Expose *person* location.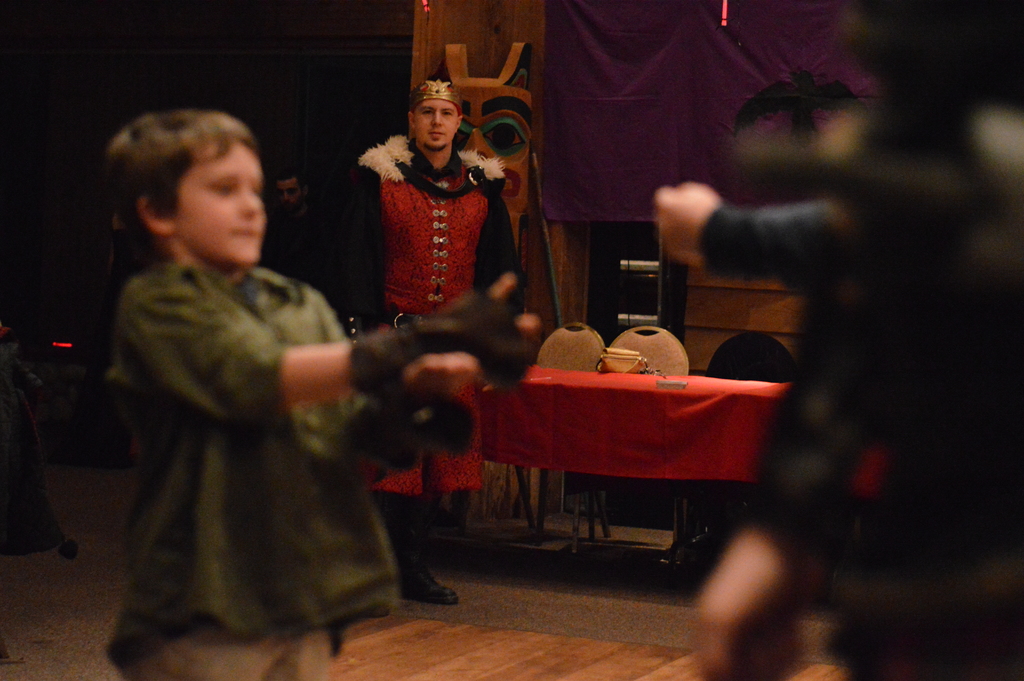
Exposed at [653, 0, 1023, 680].
